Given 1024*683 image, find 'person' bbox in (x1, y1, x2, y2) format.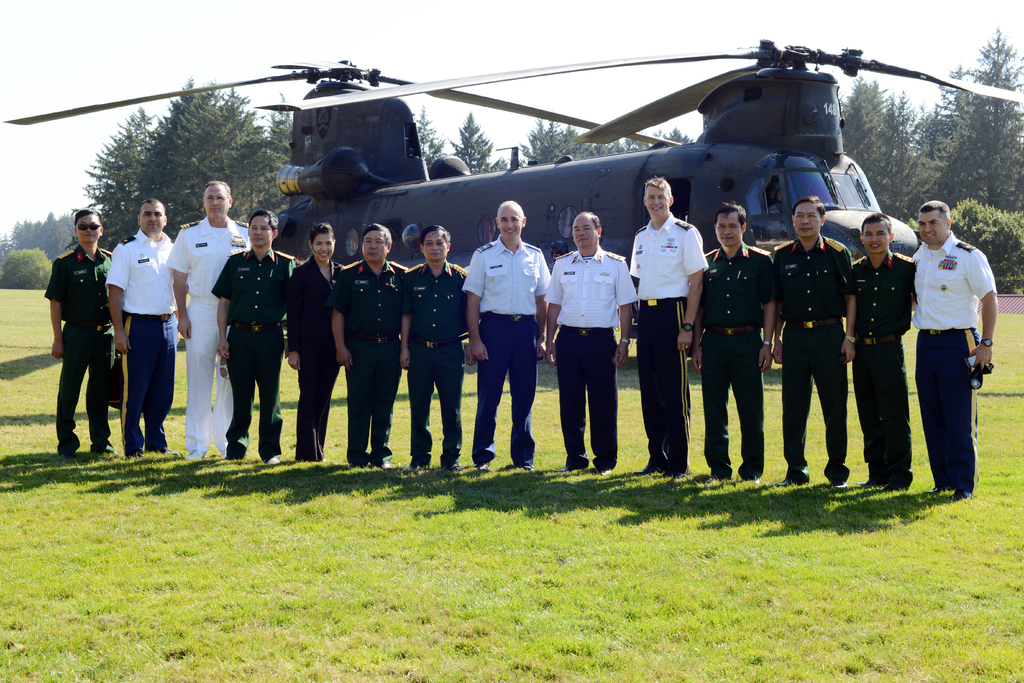
(292, 214, 344, 463).
